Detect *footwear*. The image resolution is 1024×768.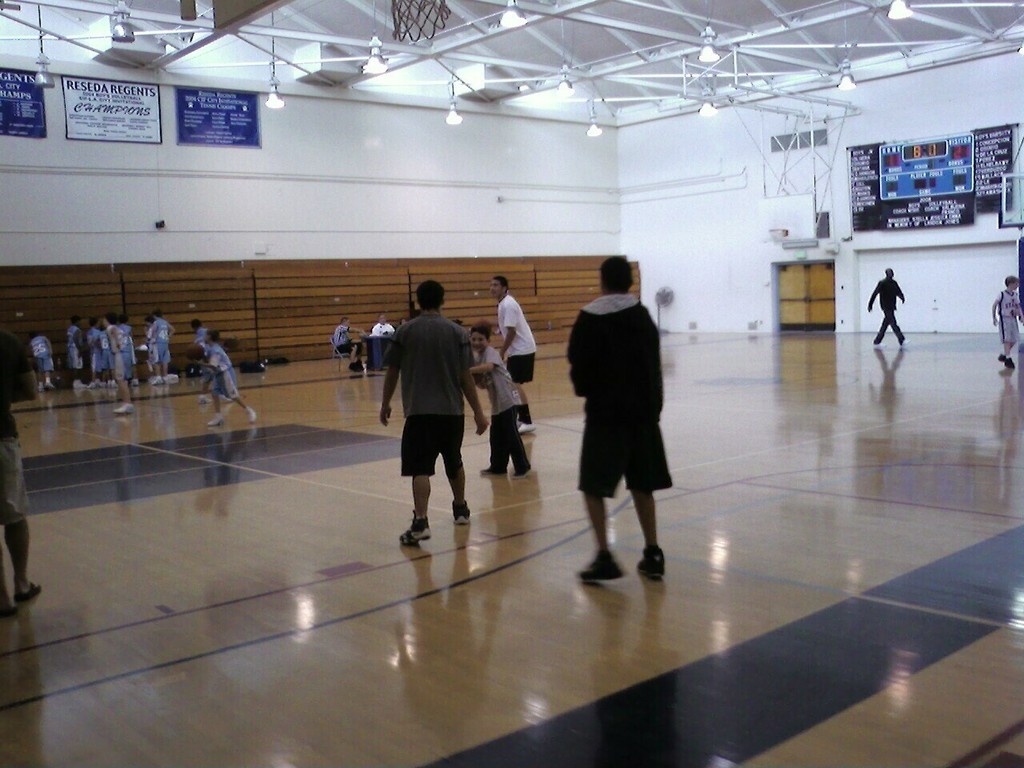
x1=518 y1=421 x2=530 y2=434.
